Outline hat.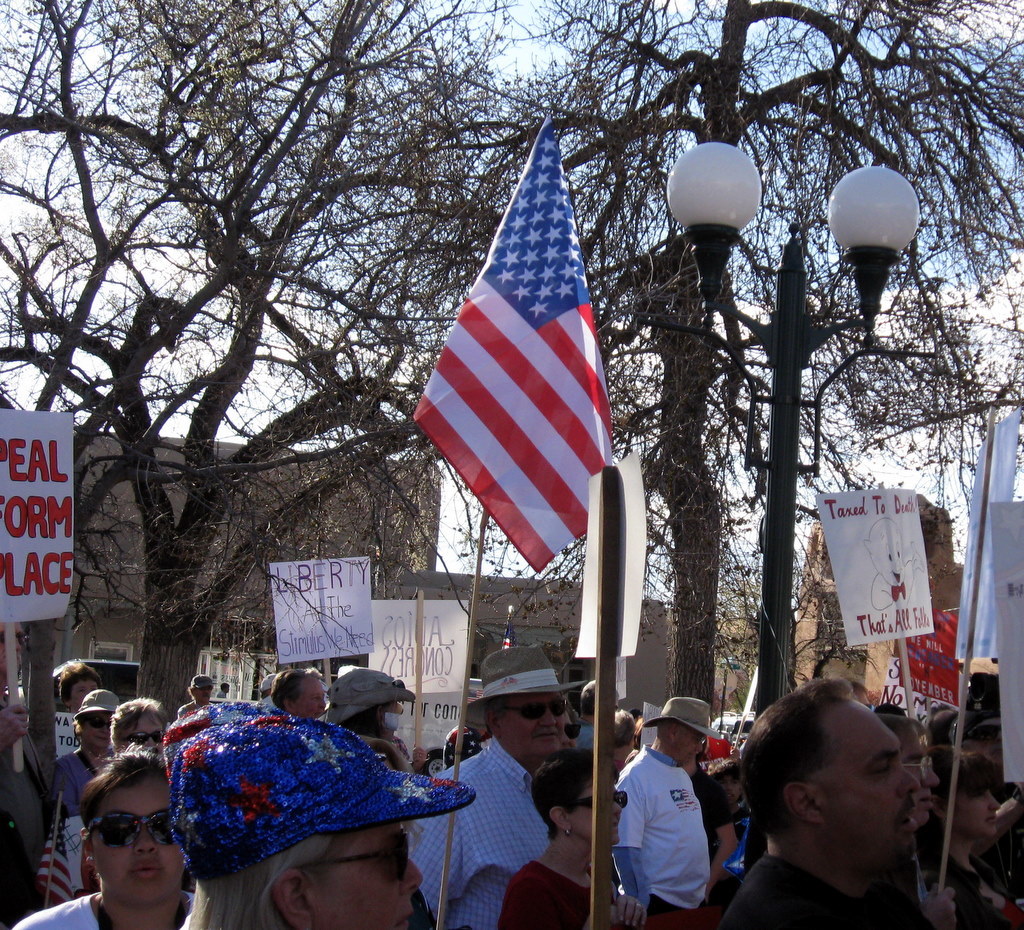
Outline: locate(455, 644, 587, 733).
